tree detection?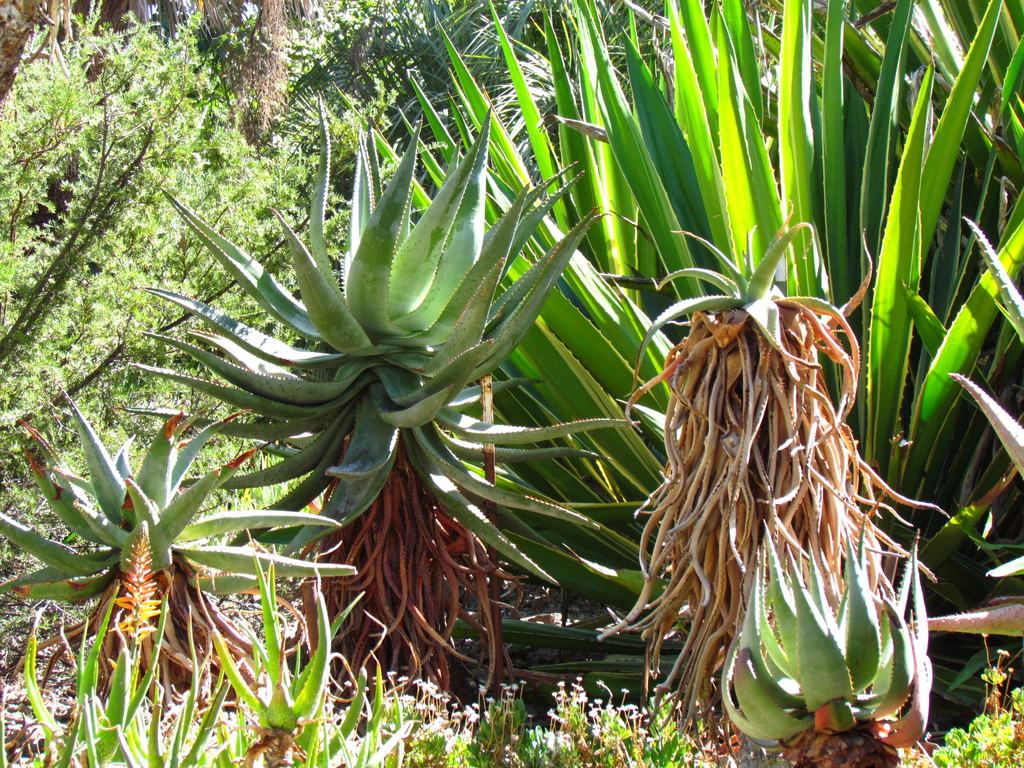
(0, 0, 1023, 767)
